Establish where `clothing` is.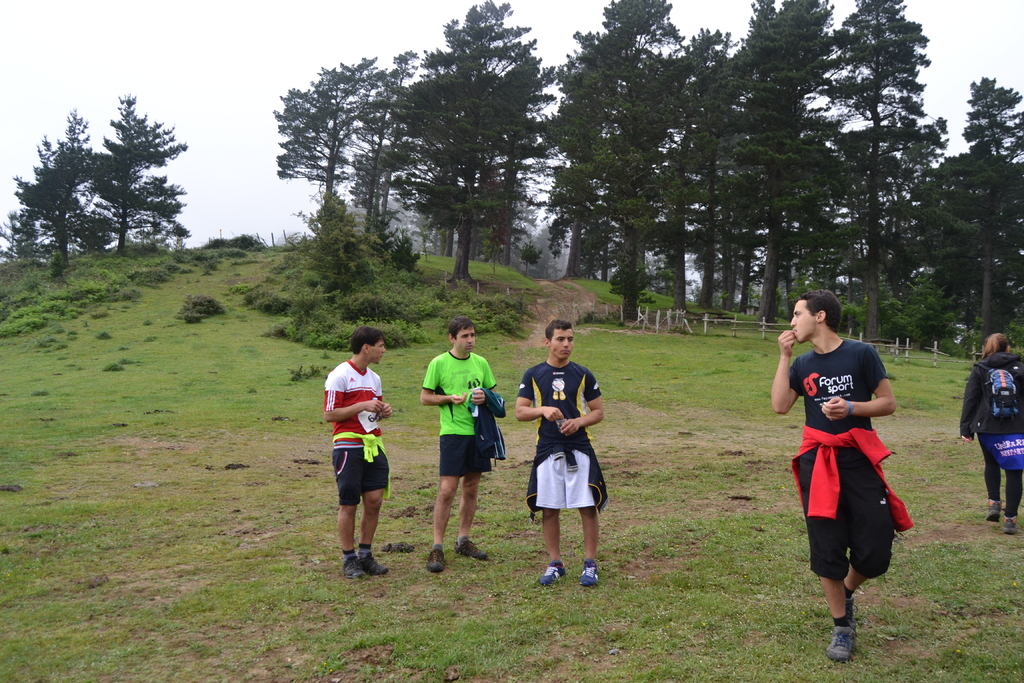
Established at Rect(980, 433, 1023, 467).
